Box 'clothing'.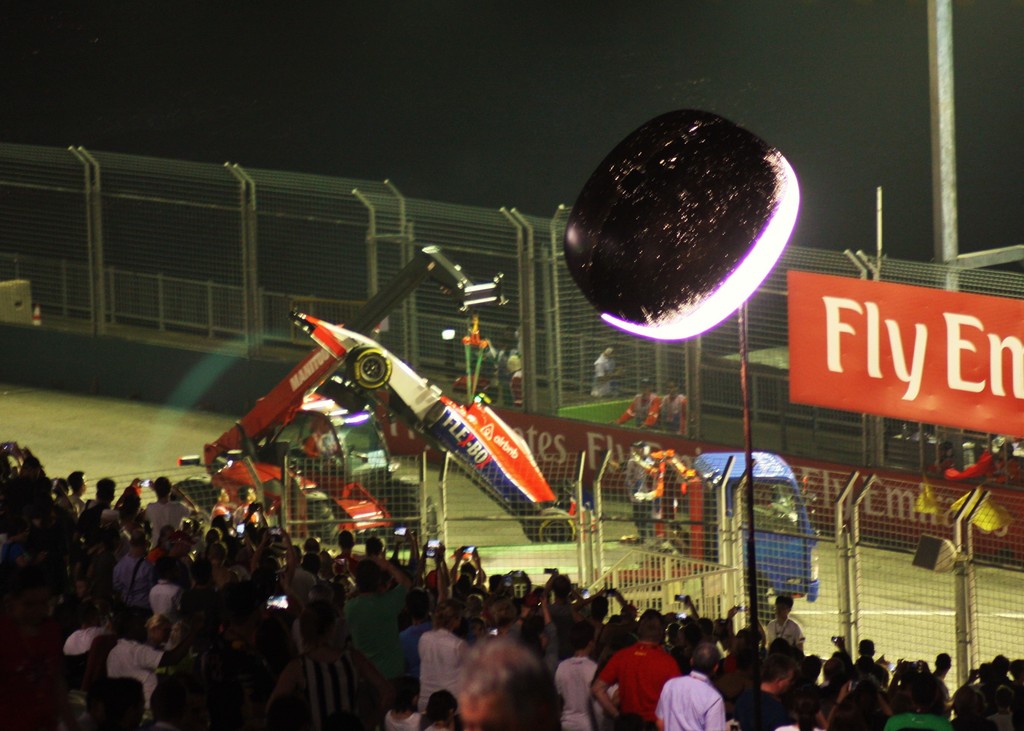
{"left": 68, "top": 627, "right": 165, "bottom": 730}.
